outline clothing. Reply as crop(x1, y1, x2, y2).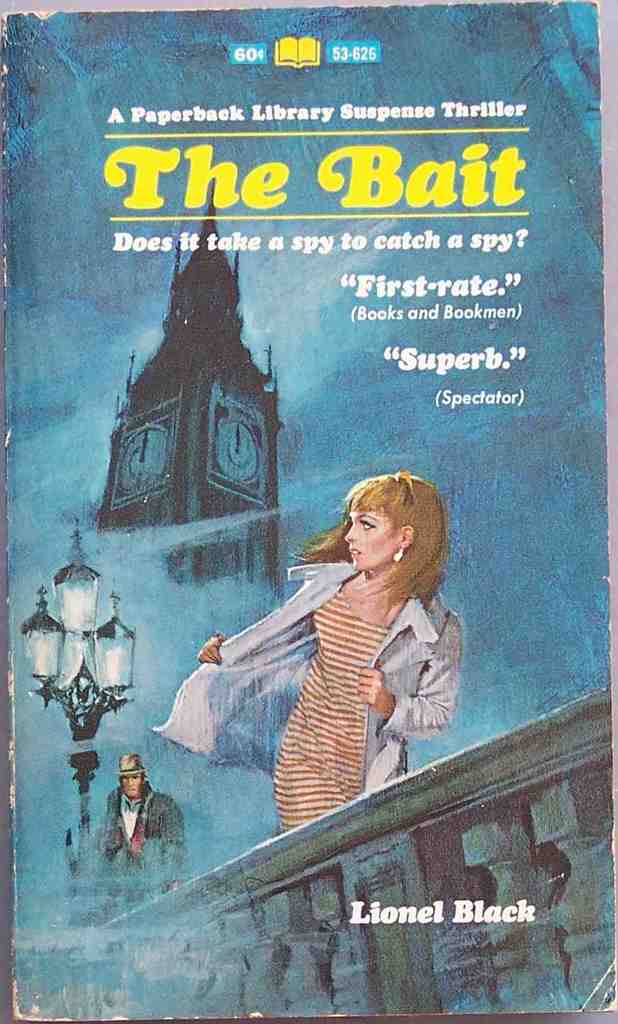
crop(152, 559, 464, 834).
